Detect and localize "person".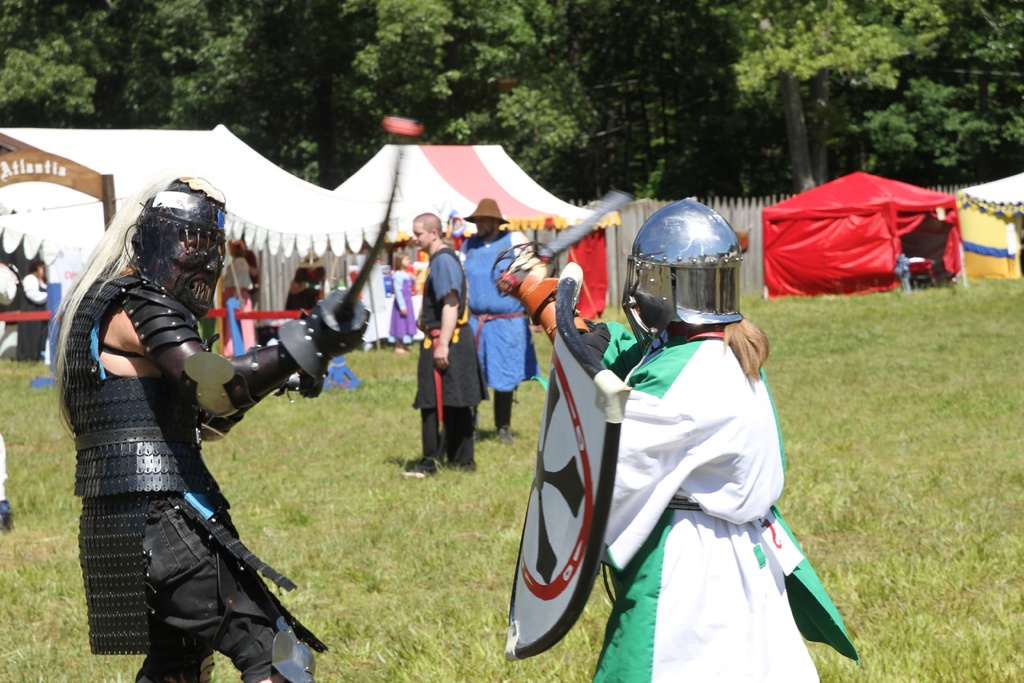
Localized at detection(506, 189, 863, 682).
